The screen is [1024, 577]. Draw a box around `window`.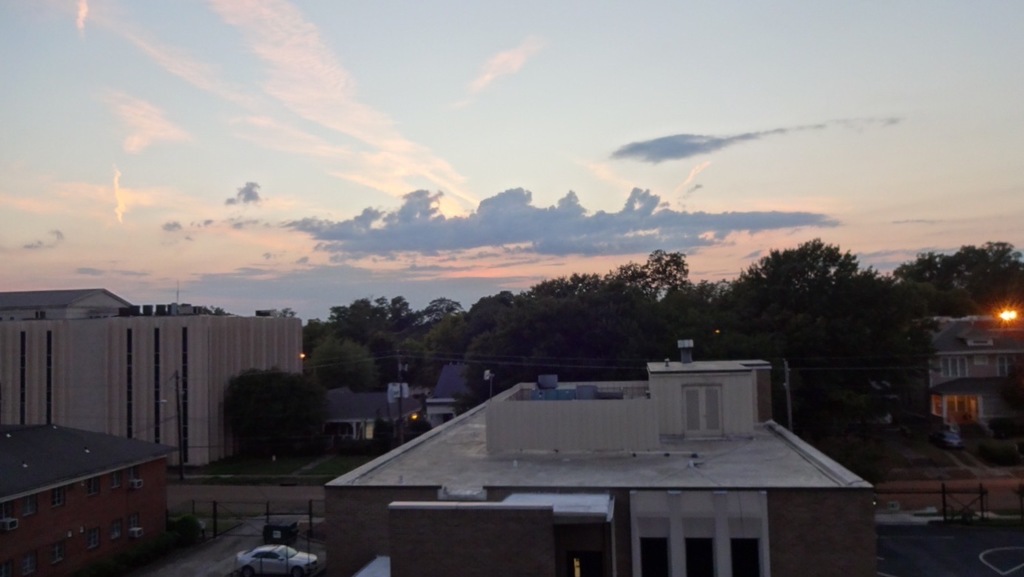
select_region(24, 491, 39, 518).
